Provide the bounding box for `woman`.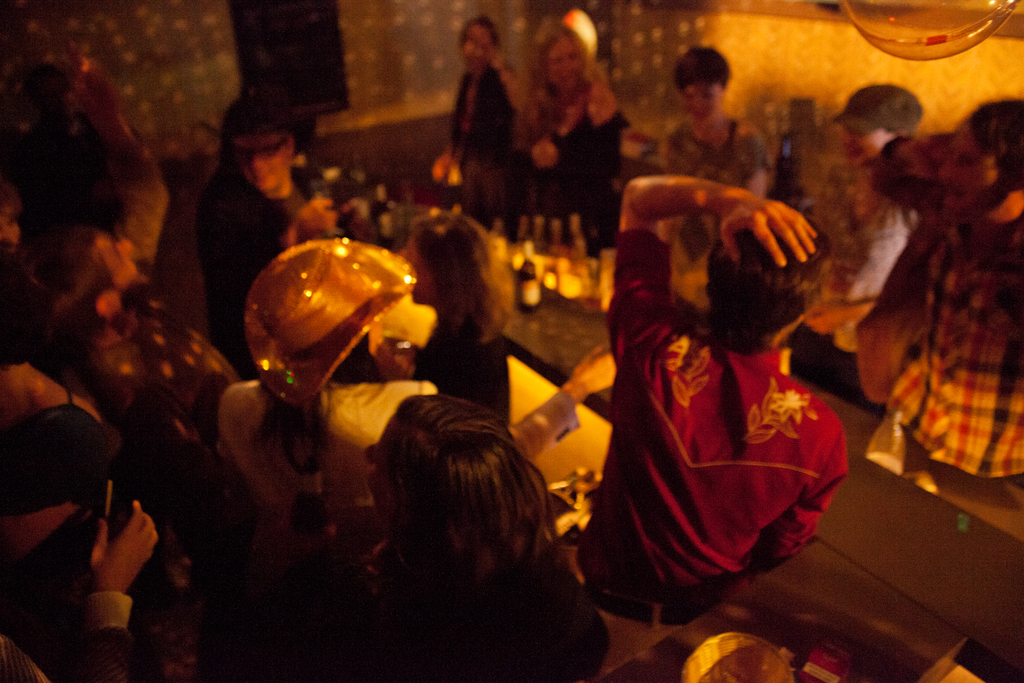
bbox=(287, 394, 614, 682).
